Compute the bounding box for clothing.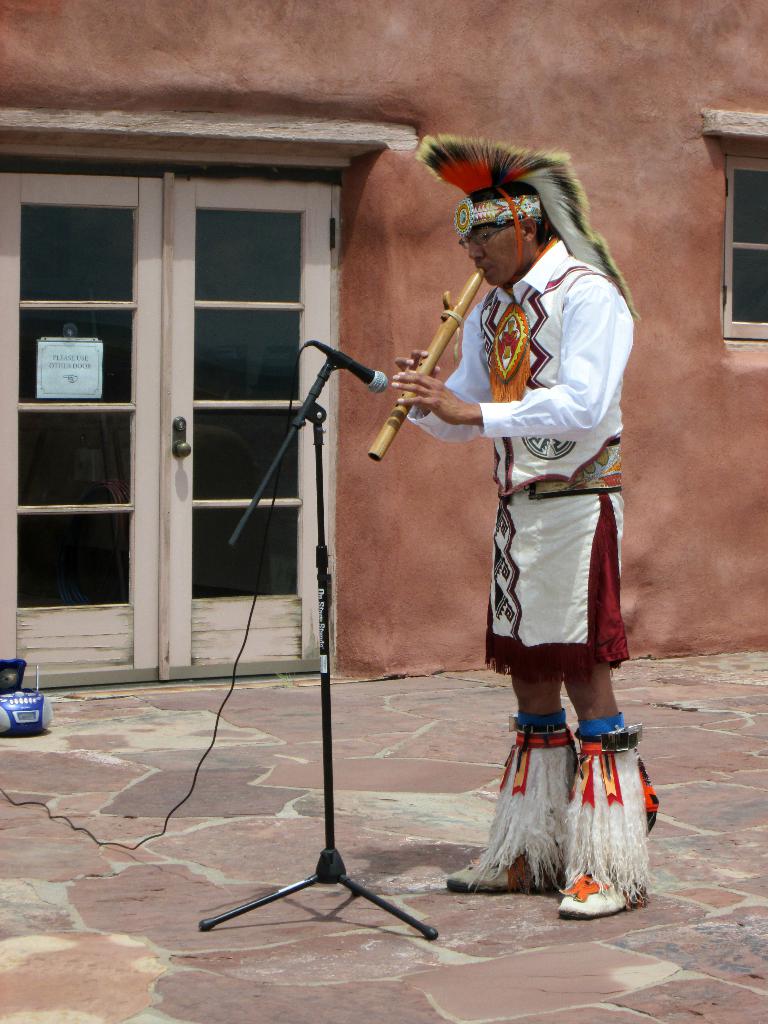
{"x1": 442, "y1": 204, "x2": 634, "y2": 728}.
